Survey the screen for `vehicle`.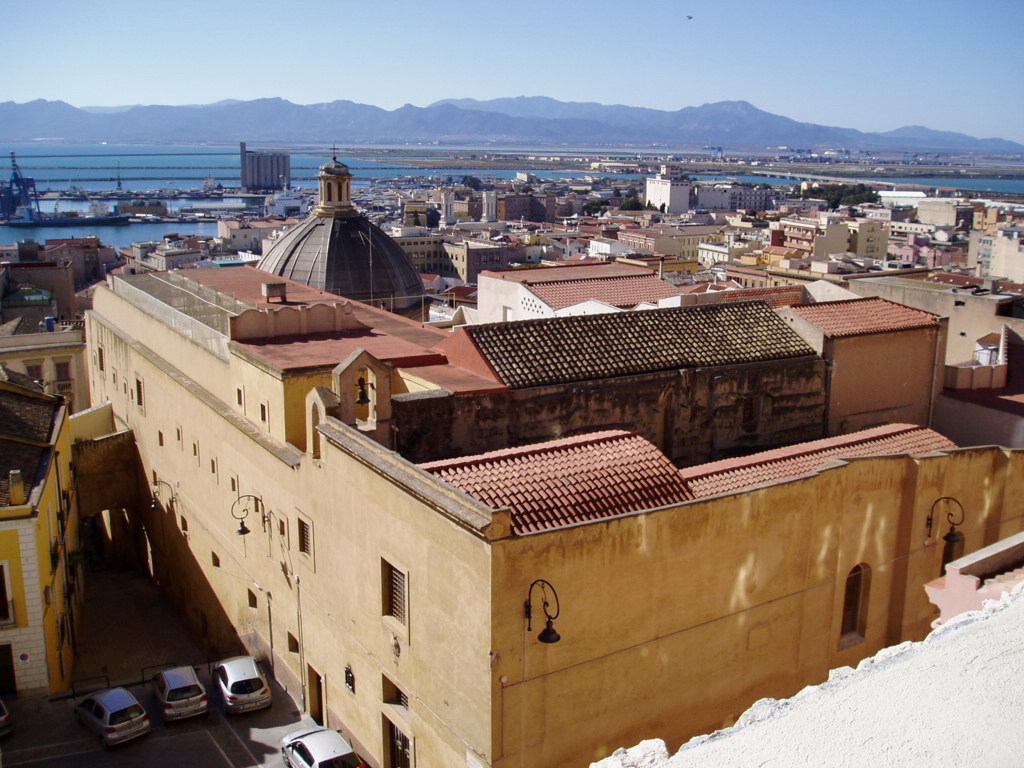
Survey found: 277,727,363,767.
